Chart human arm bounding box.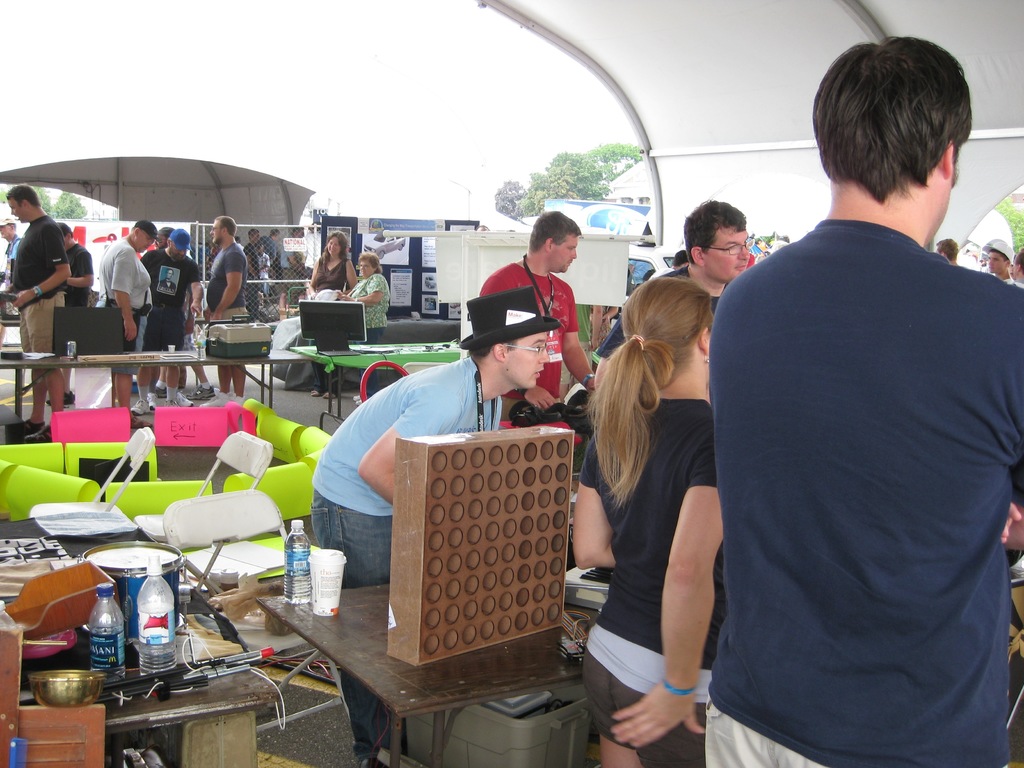
Charted: bbox=(184, 261, 212, 322).
